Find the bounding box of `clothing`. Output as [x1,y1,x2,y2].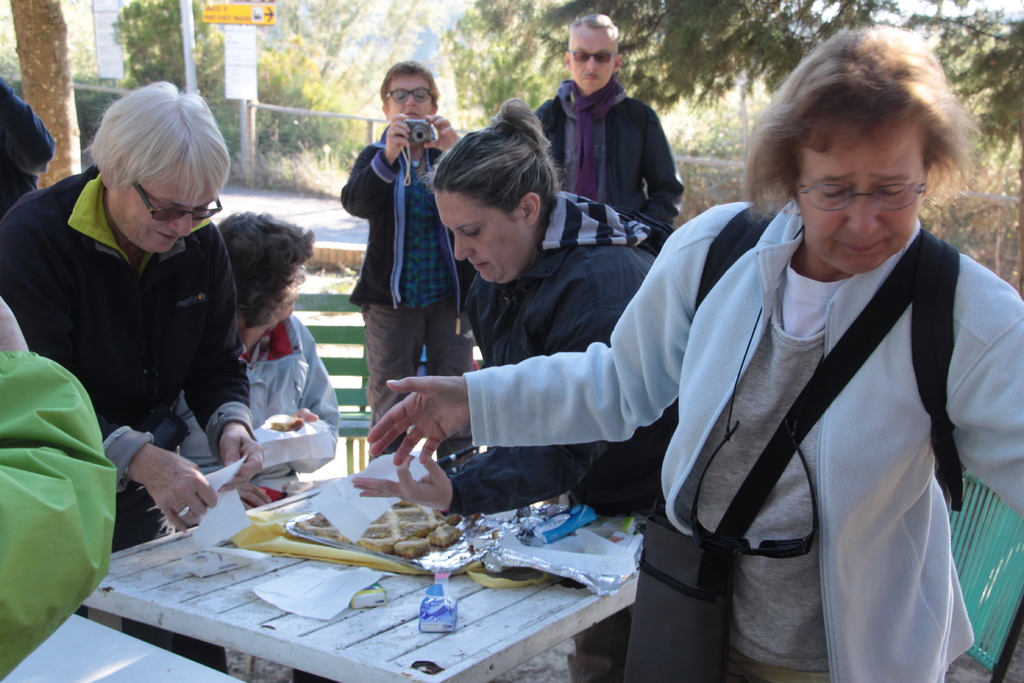
[0,347,122,677].
